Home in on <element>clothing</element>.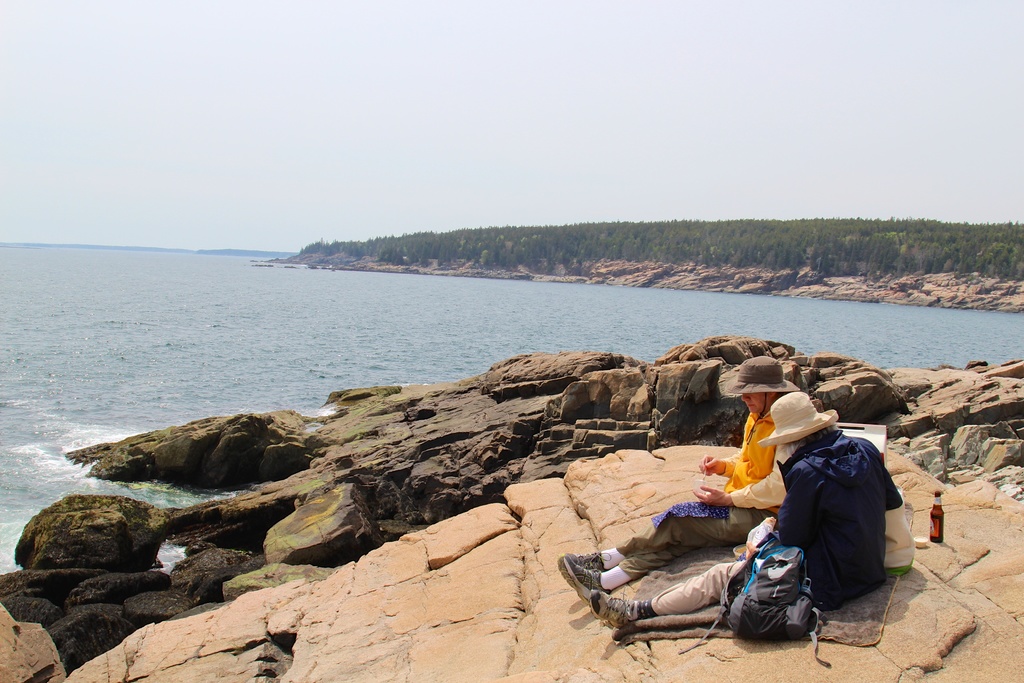
Homed in at [left=651, top=559, right=746, bottom=618].
